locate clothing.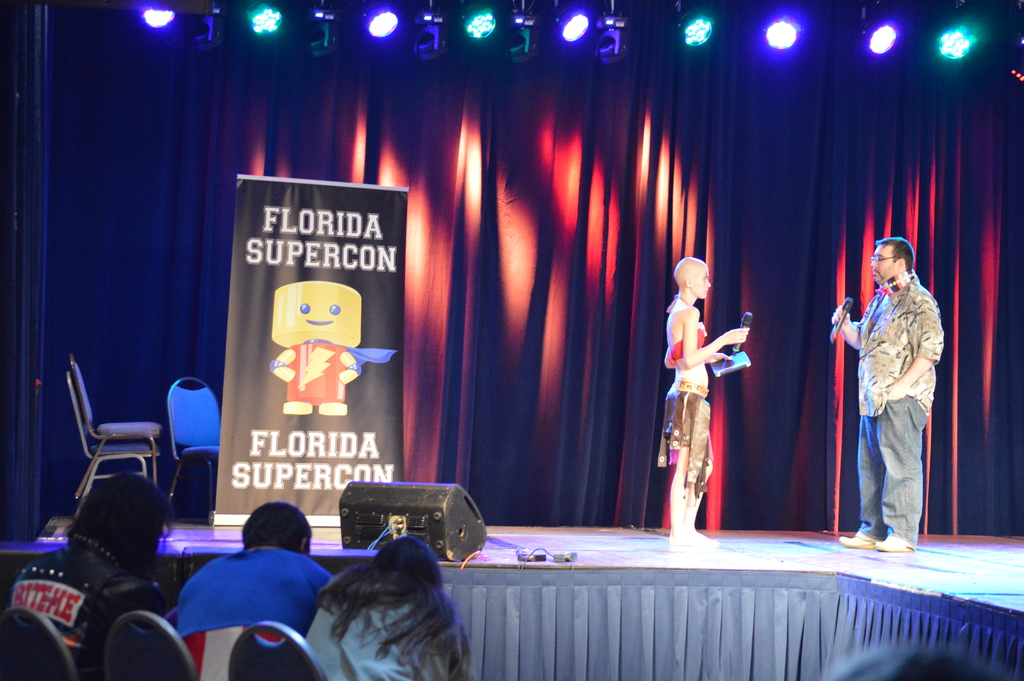
Bounding box: pyautogui.locateOnScreen(863, 270, 941, 535).
